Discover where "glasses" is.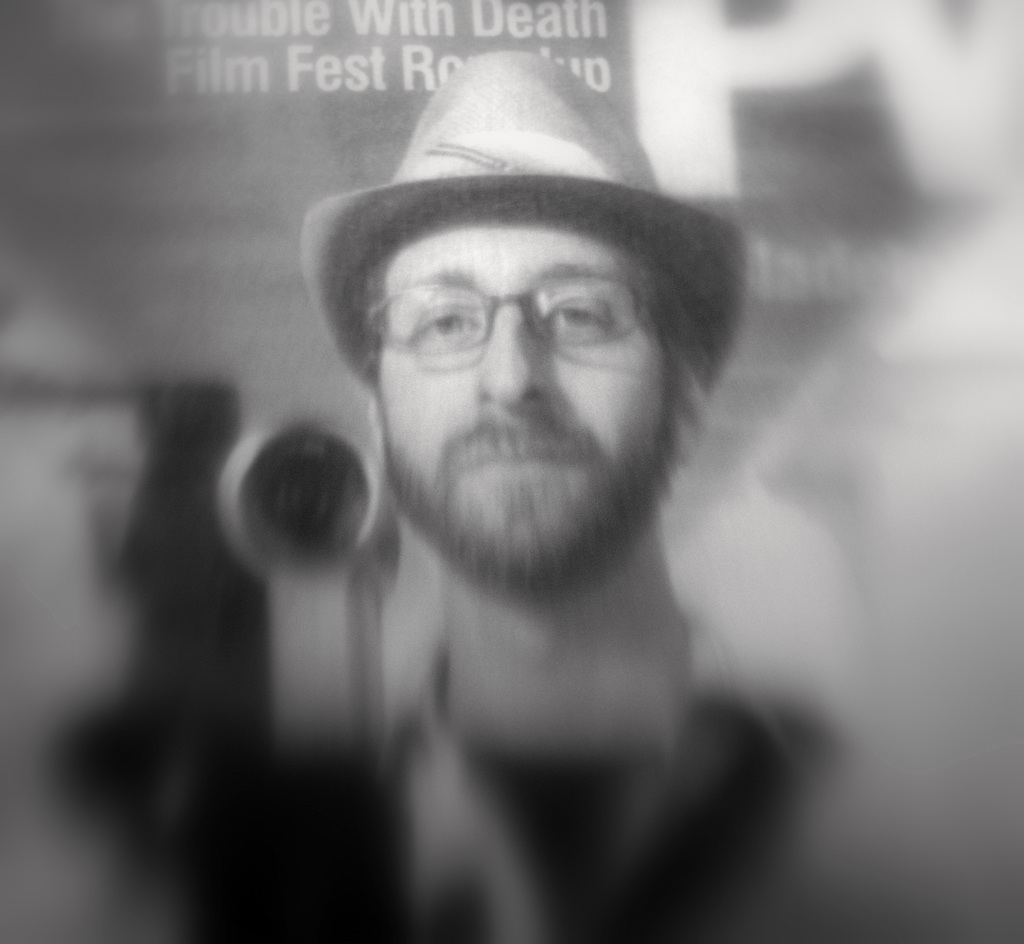
Discovered at Rect(331, 258, 709, 390).
